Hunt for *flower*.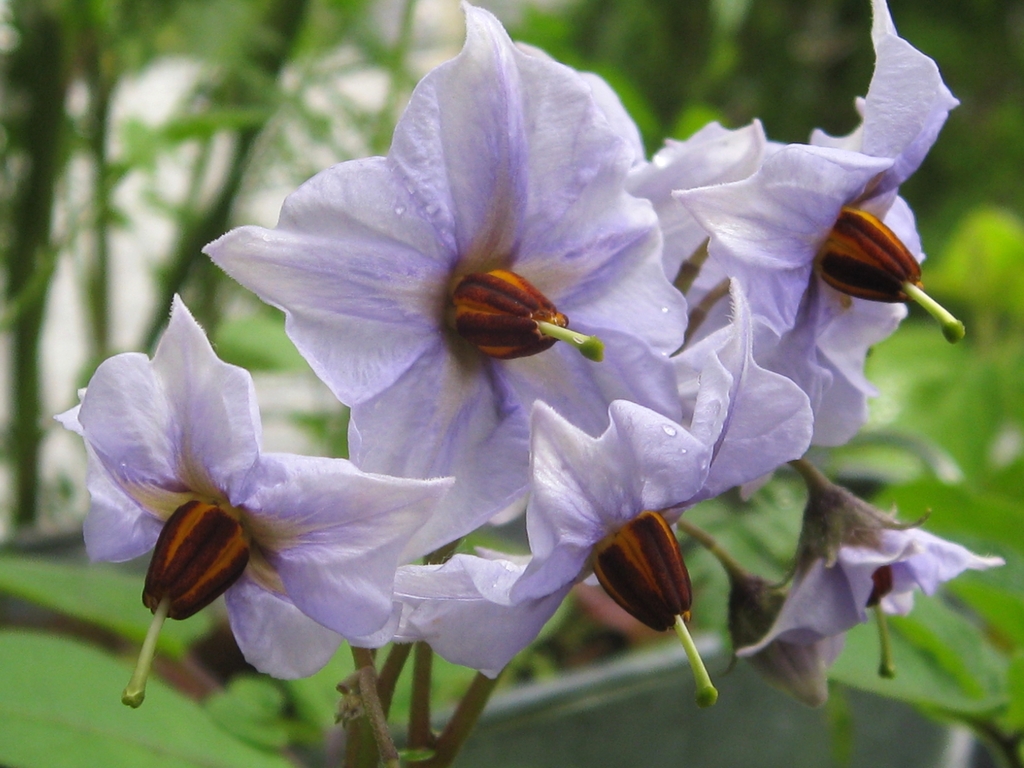
Hunted down at <bbox>77, 322, 497, 709</bbox>.
